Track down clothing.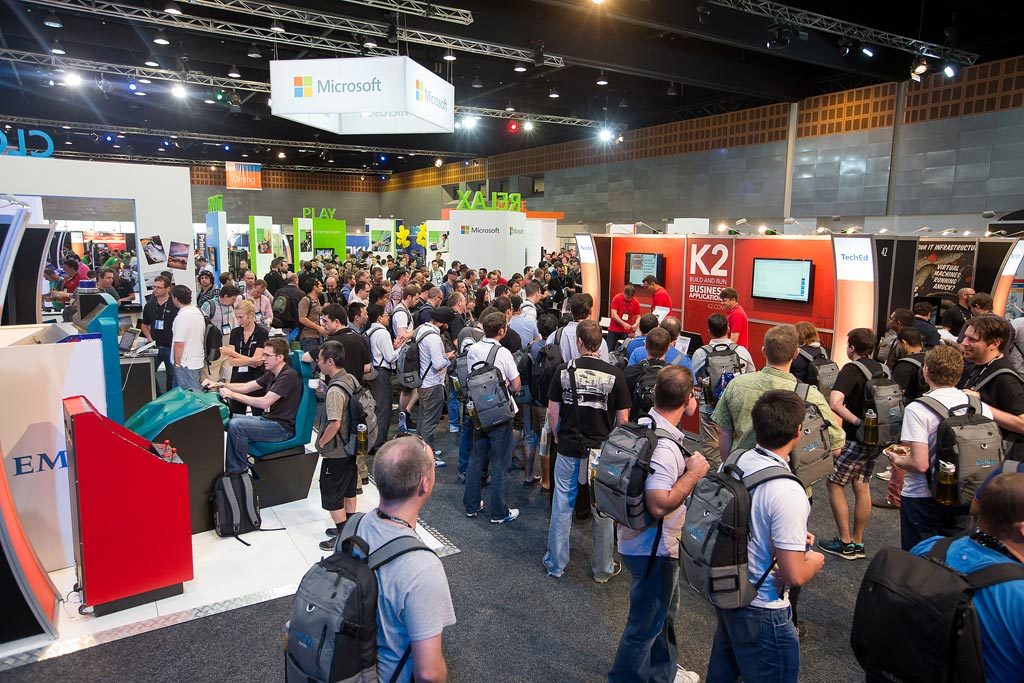
Tracked to (99,282,119,300).
